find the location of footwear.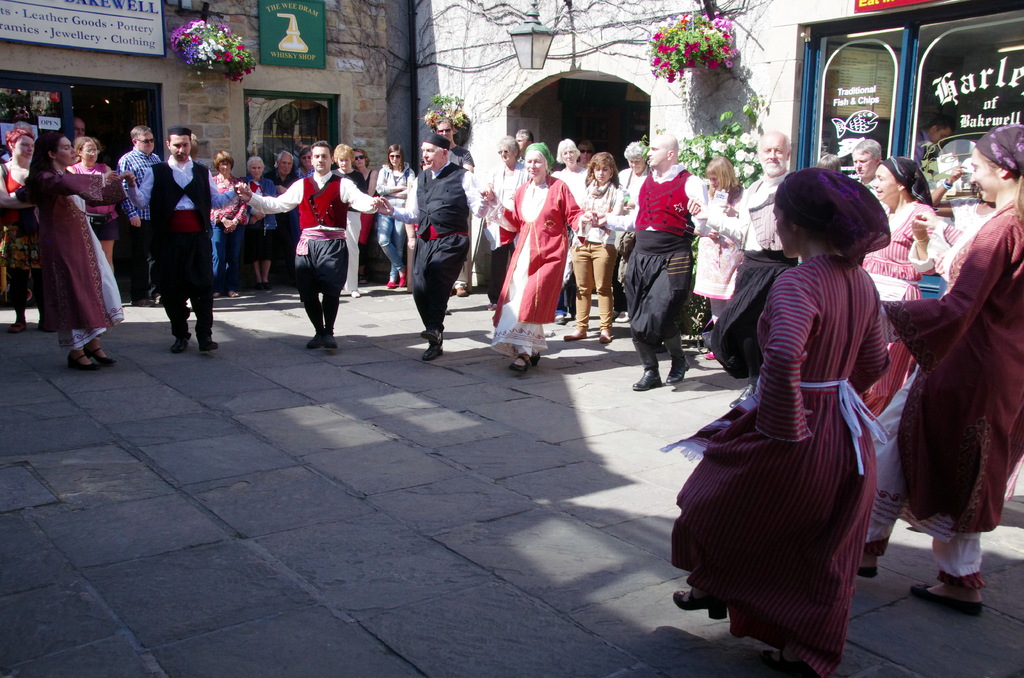
Location: box=[627, 336, 663, 392].
